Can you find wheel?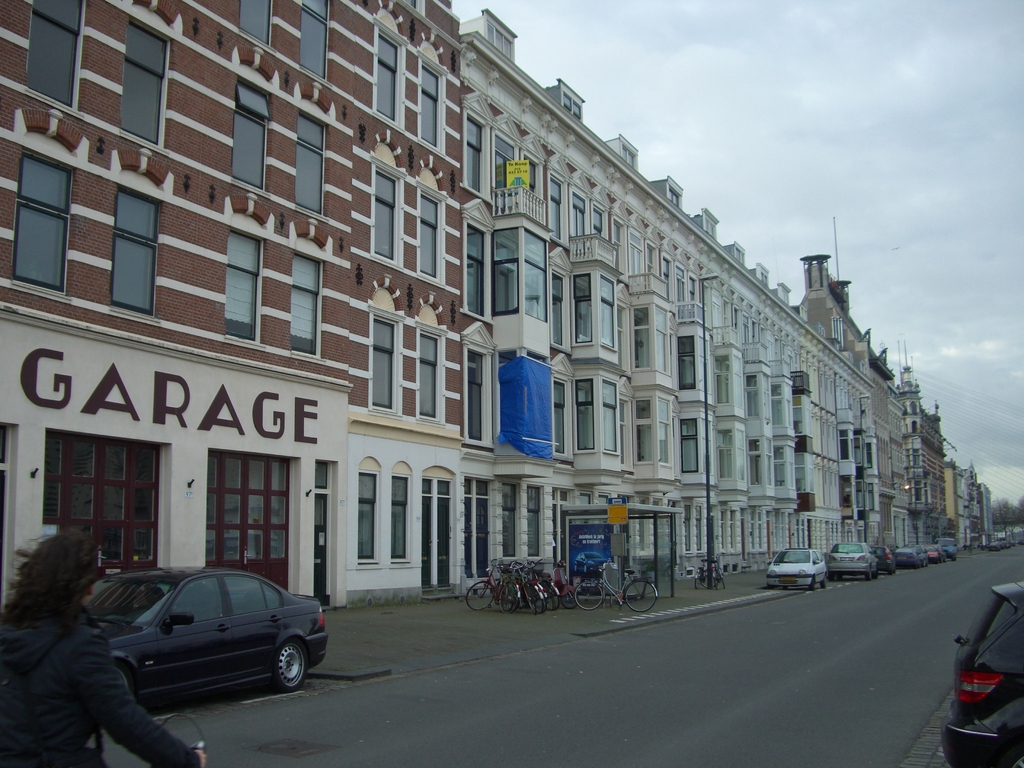
Yes, bounding box: Rect(531, 581, 545, 616).
